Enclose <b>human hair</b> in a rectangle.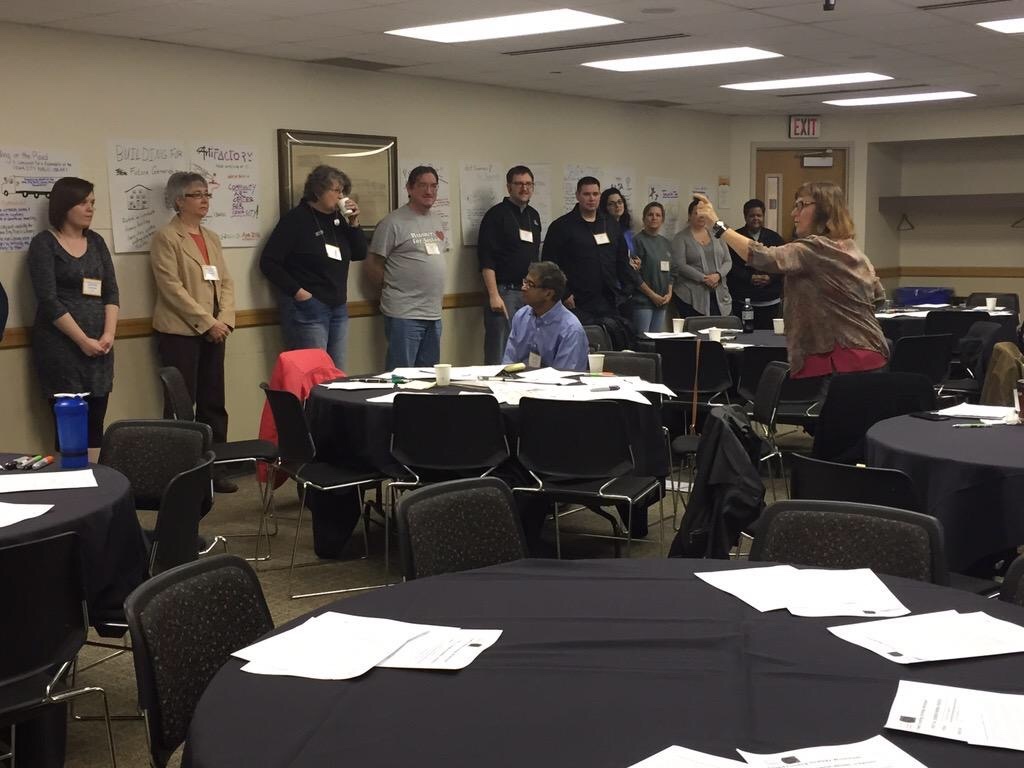
crop(300, 162, 354, 202).
